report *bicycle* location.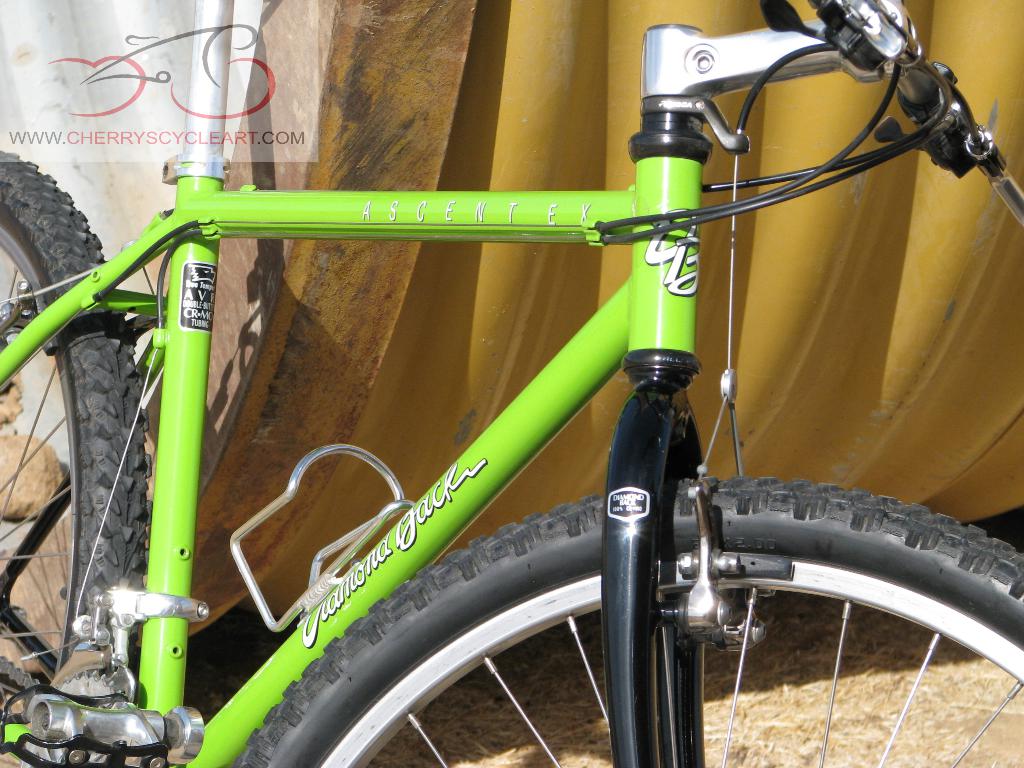
Report: 0 0 1021 767.
